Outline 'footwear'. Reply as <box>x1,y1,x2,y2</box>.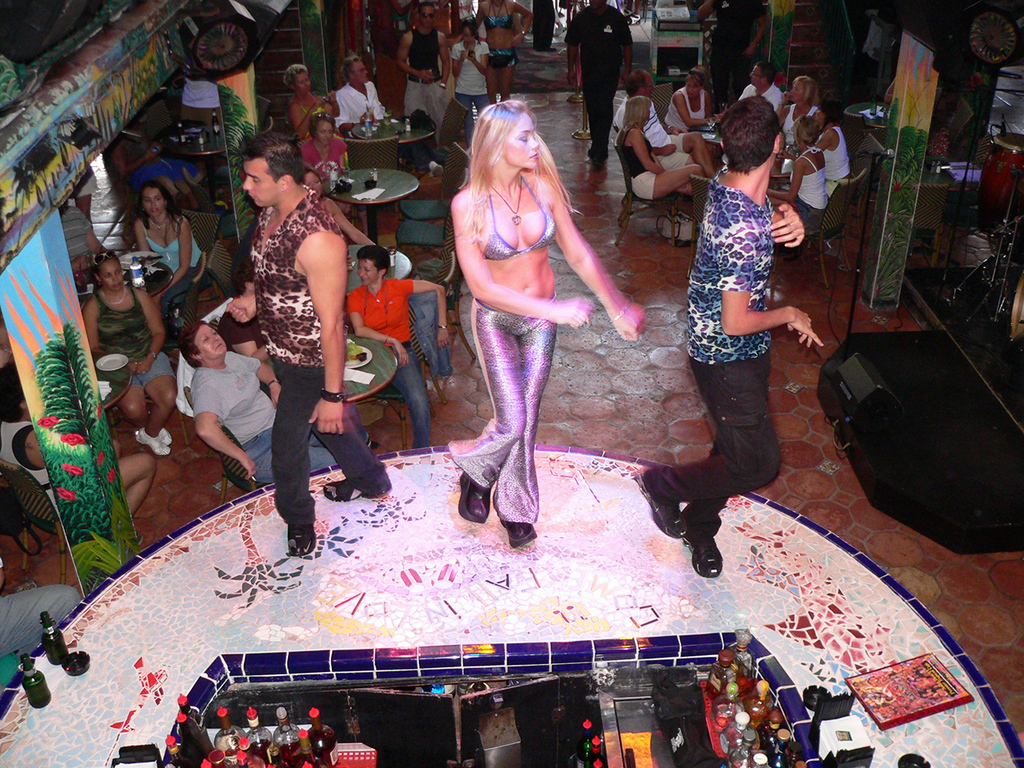
<box>159,426,173,442</box>.
